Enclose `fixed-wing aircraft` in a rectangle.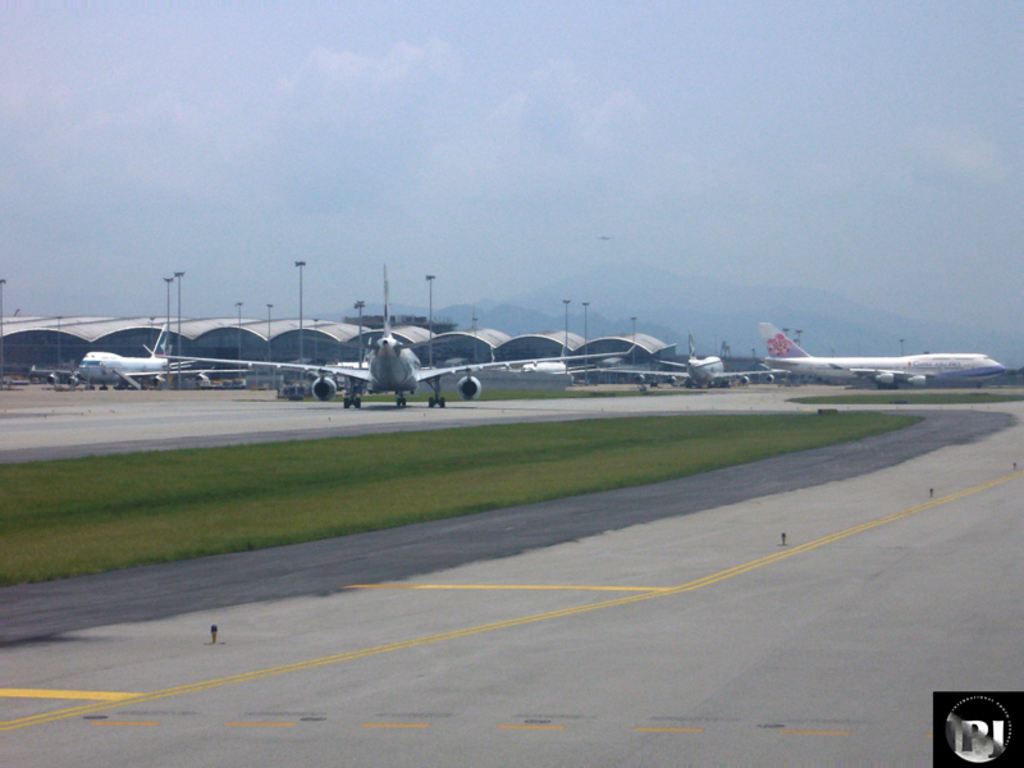
box(163, 264, 628, 406).
